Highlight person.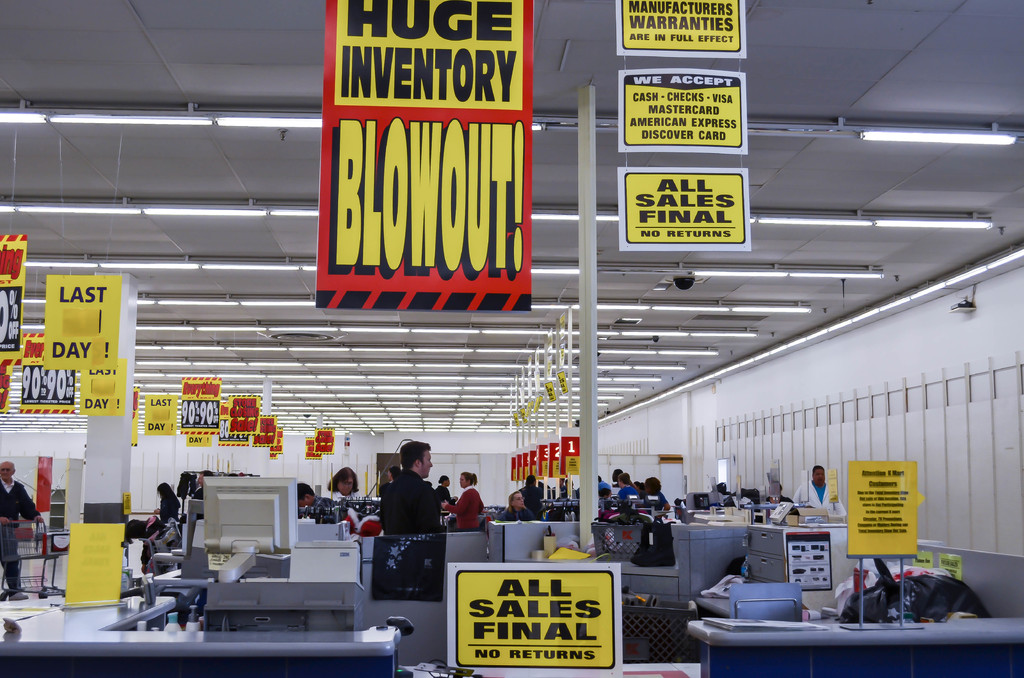
Highlighted region: (293, 474, 339, 521).
